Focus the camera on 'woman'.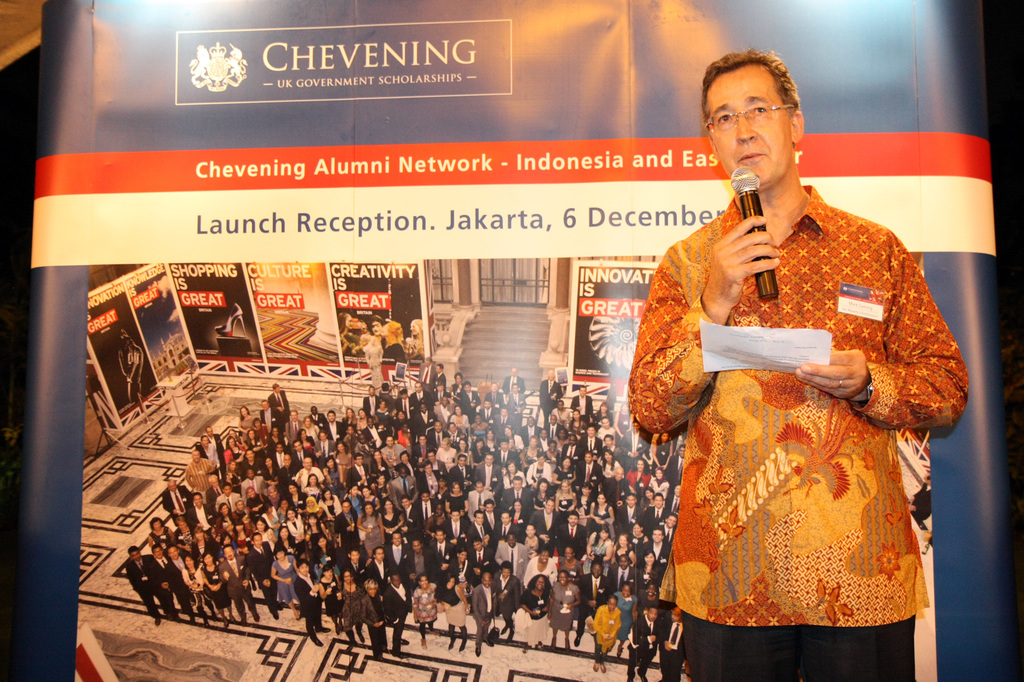
Focus region: locate(337, 314, 356, 357).
